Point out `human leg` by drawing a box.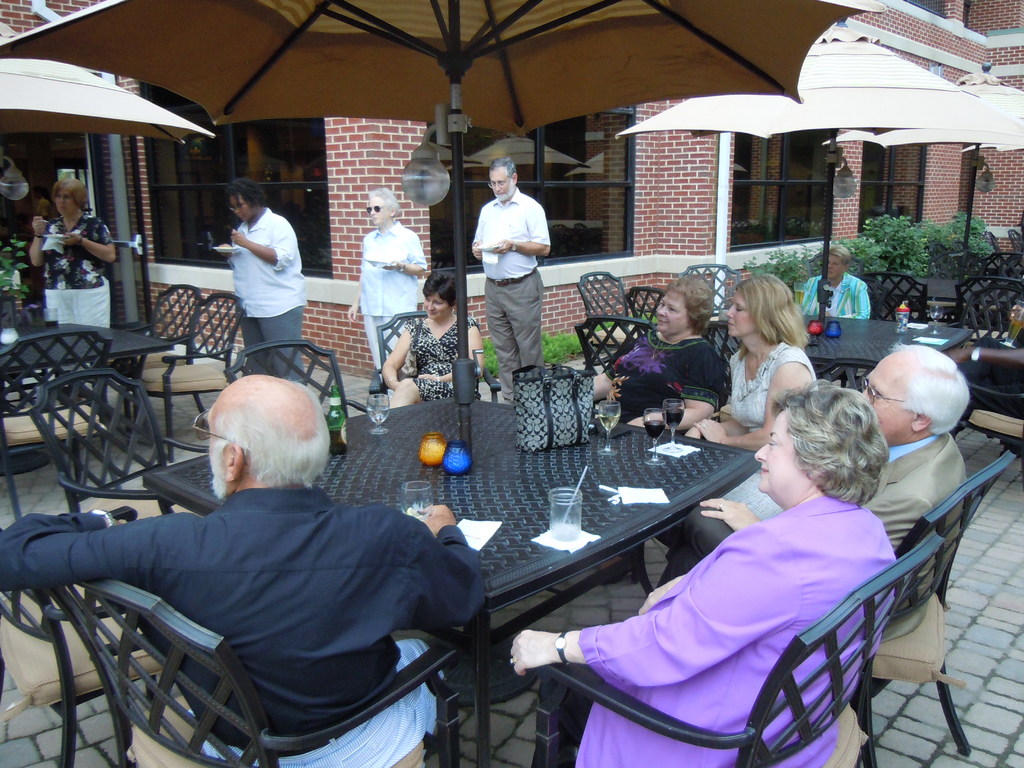
365, 321, 417, 379.
